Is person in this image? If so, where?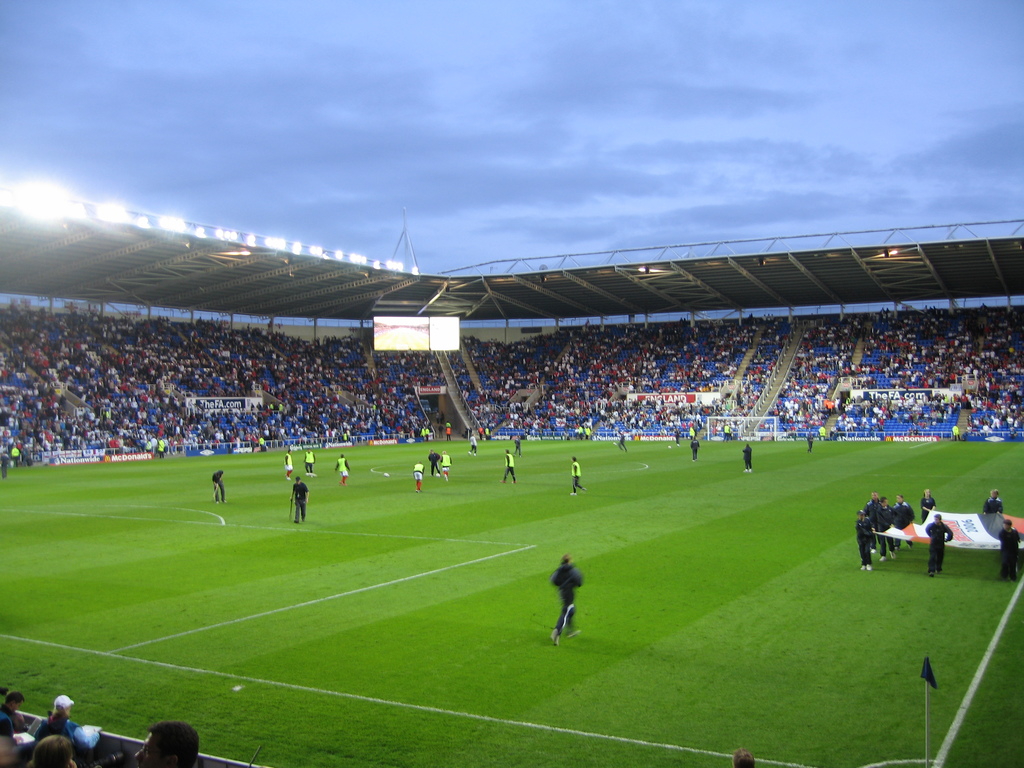
Yes, at region(540, 550, 596, 650).
